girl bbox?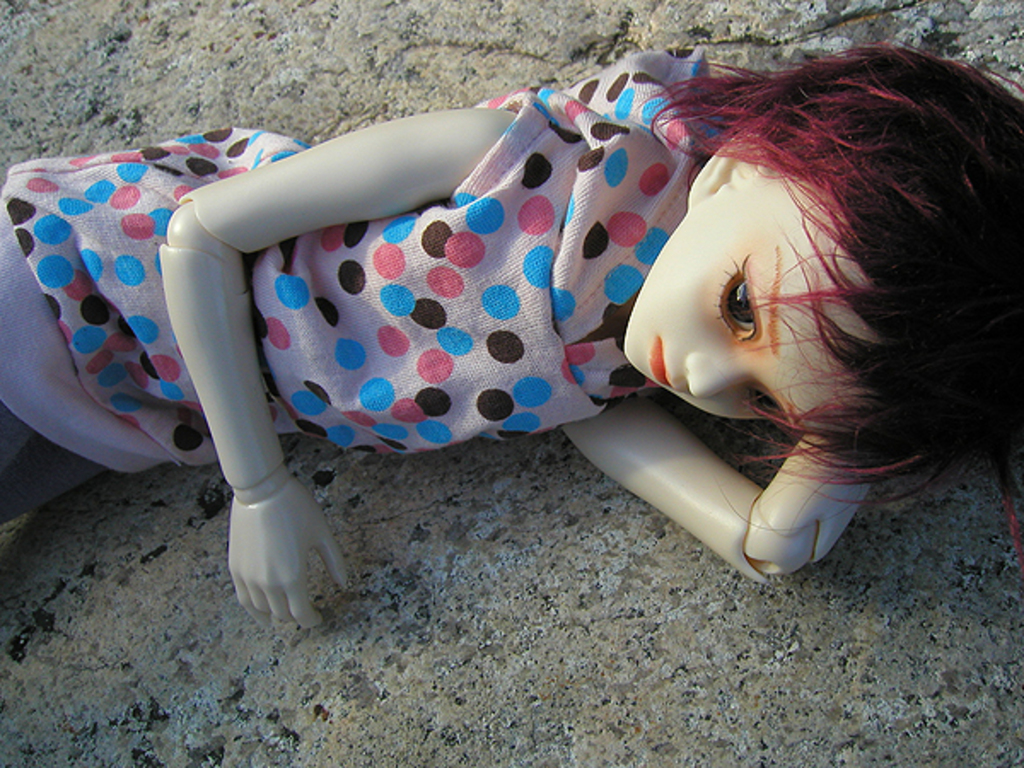
region(0, 36, 1022, 628)
